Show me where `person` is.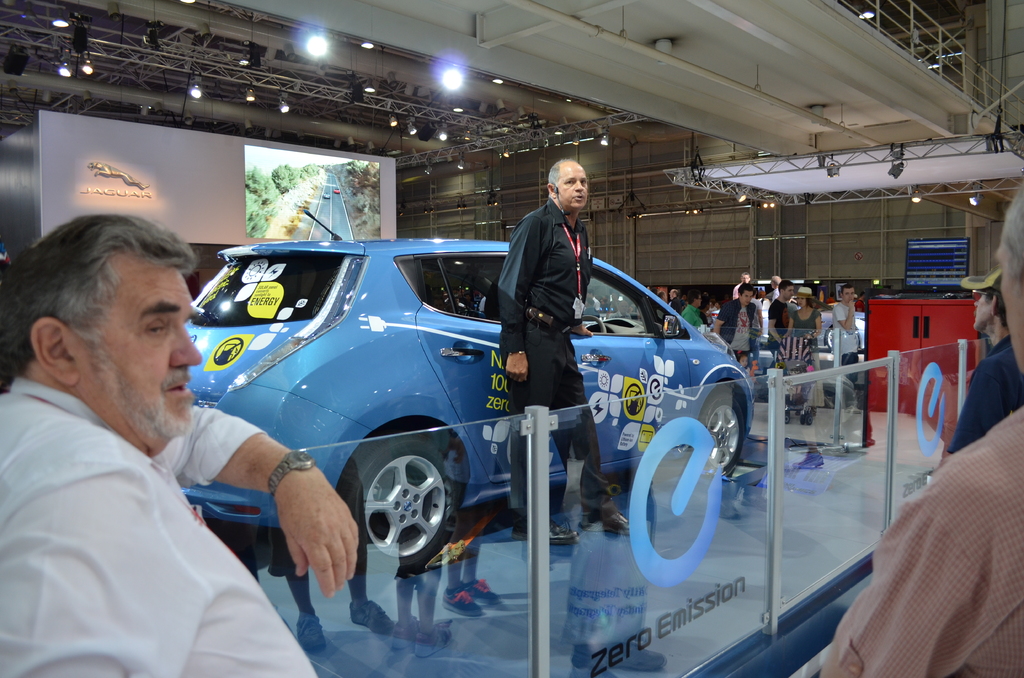
`person` is at [766, 281, 792, 370].
